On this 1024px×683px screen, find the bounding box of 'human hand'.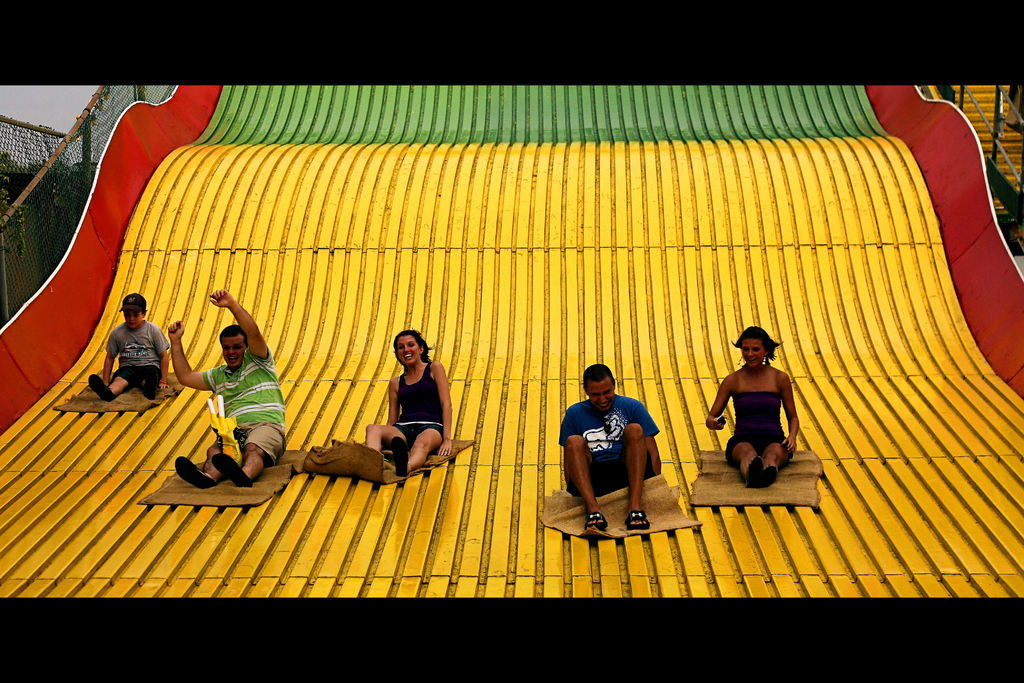
Bounding box: detection(158, 381, 170, 390).
